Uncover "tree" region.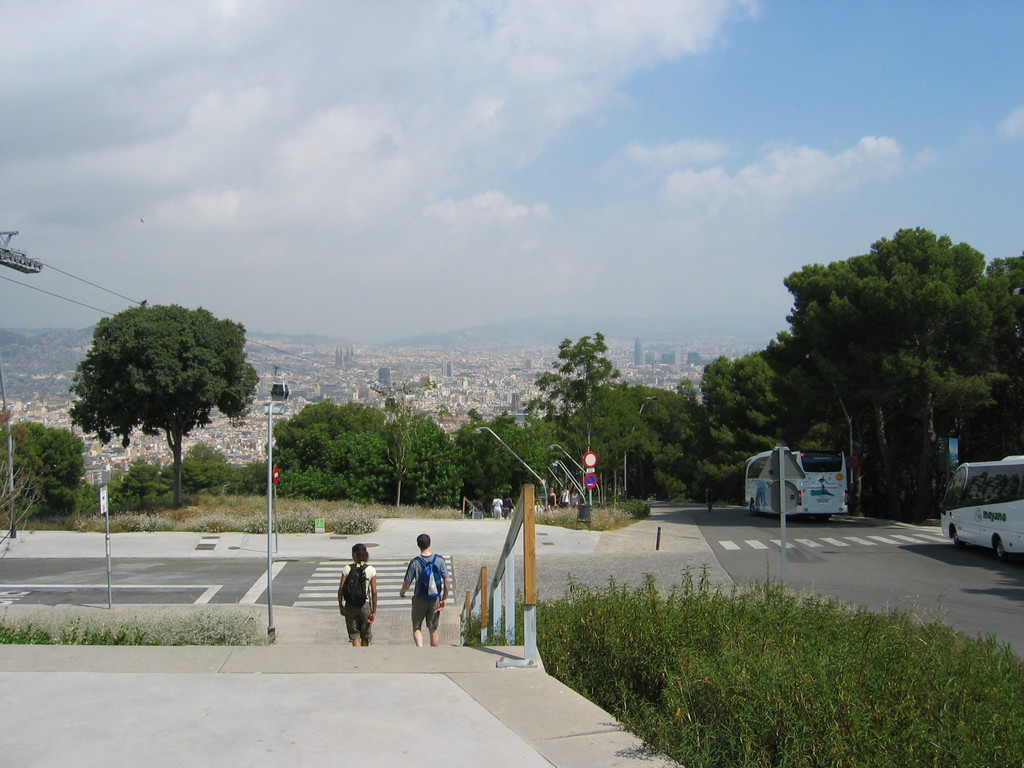
Uncovered: left=65, top=287, right=256, bottom=506.
